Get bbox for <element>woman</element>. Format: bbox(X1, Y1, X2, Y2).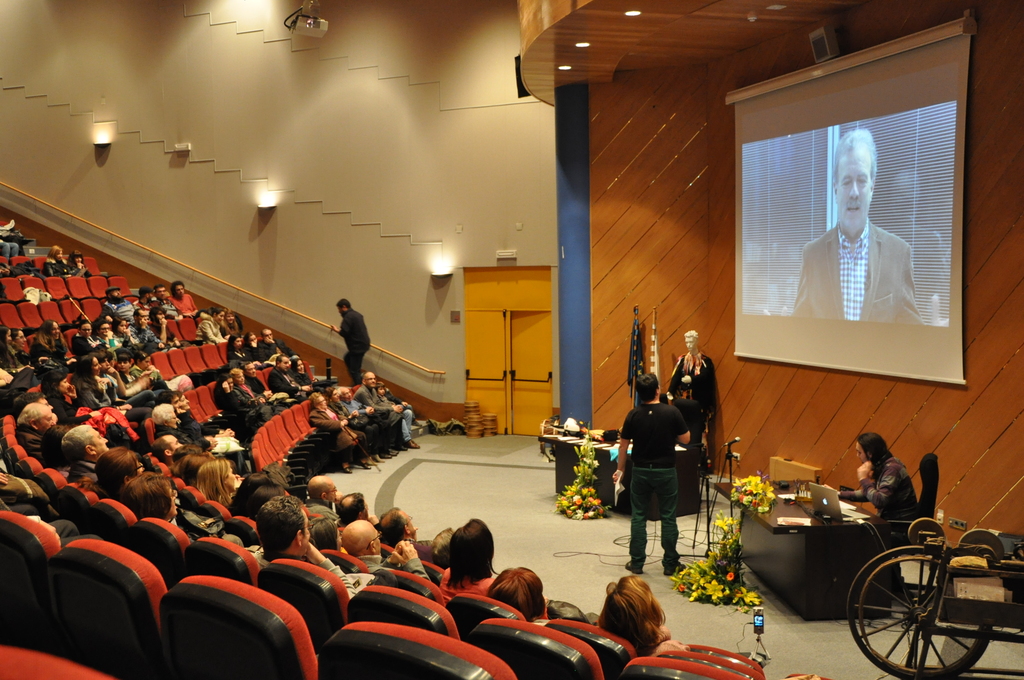
bbox(288, 357, 324, 386).
